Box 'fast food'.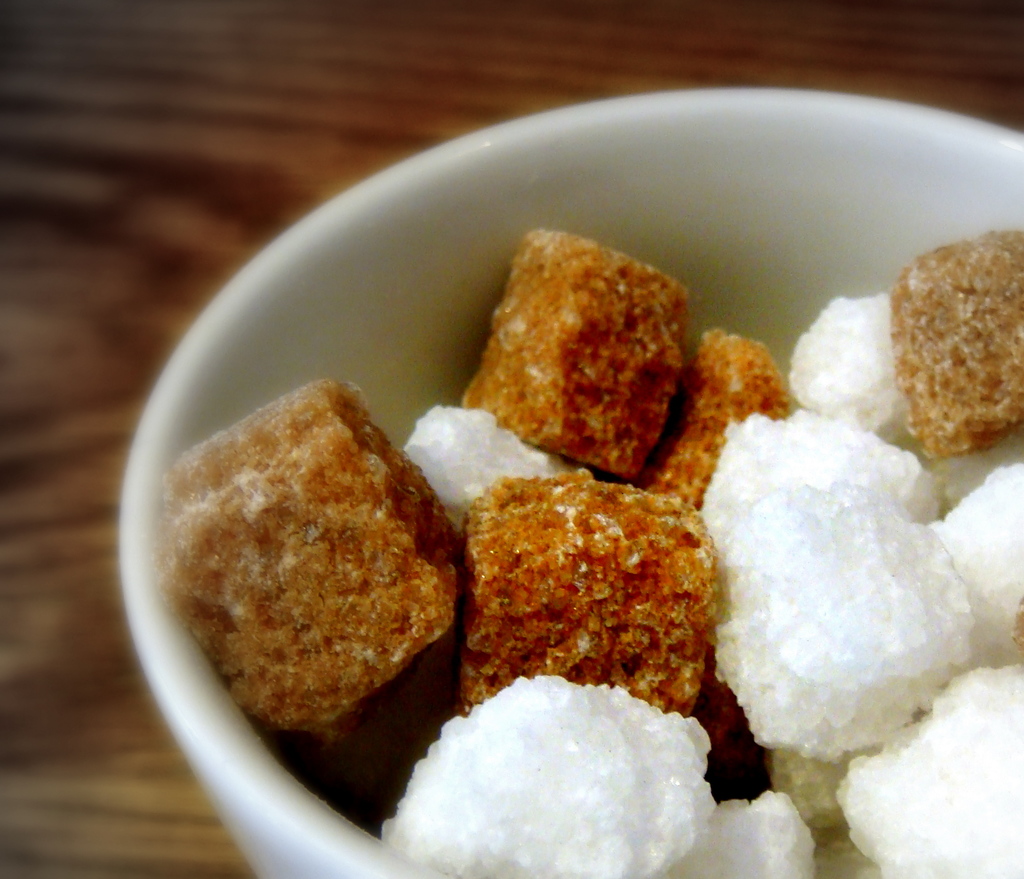
<bbox>433, 219, 707, 487</bbox>.
